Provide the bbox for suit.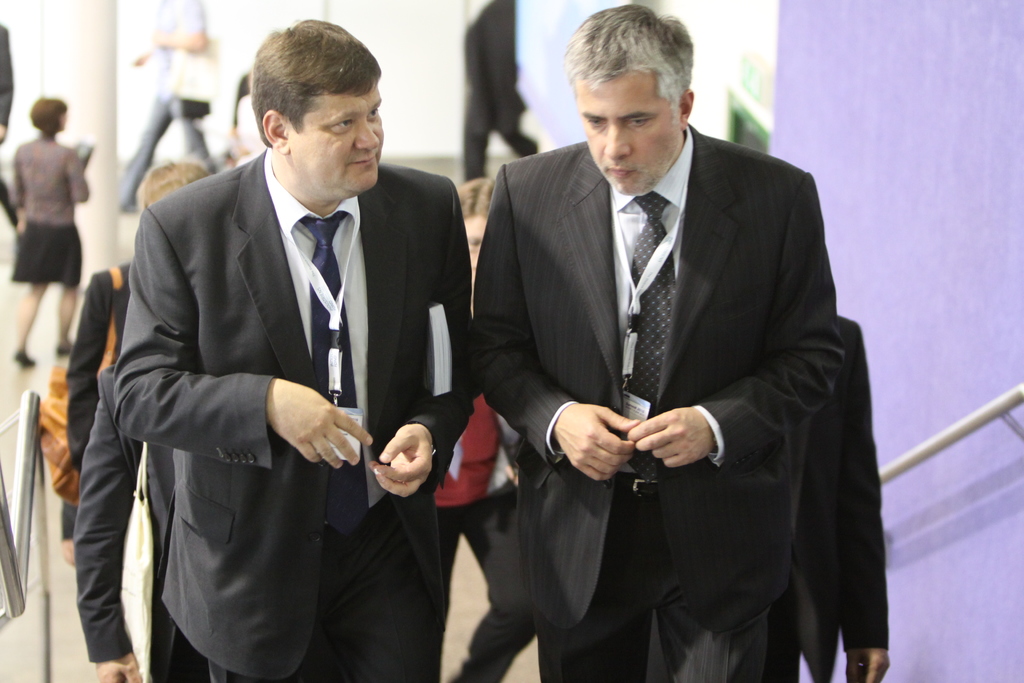
0:26:14:227.
